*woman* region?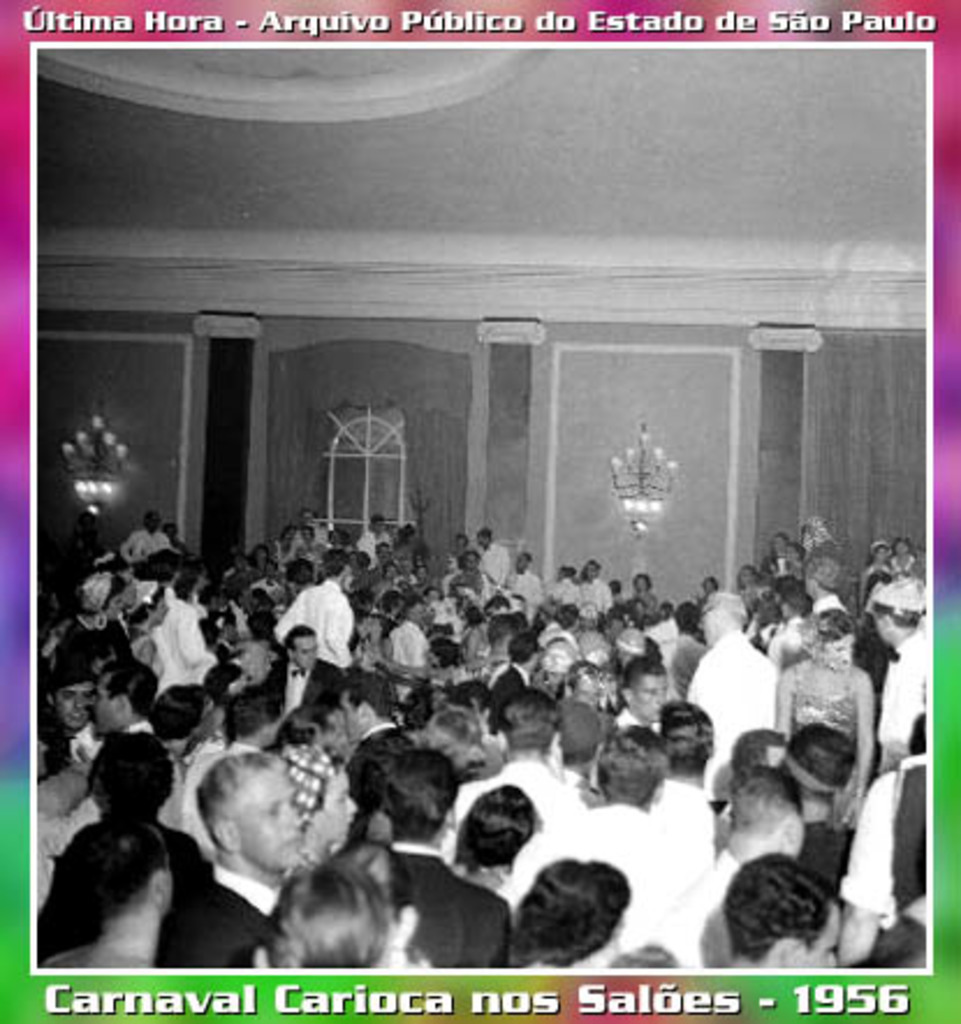
left=880, top=537, right=924, bottom=588
